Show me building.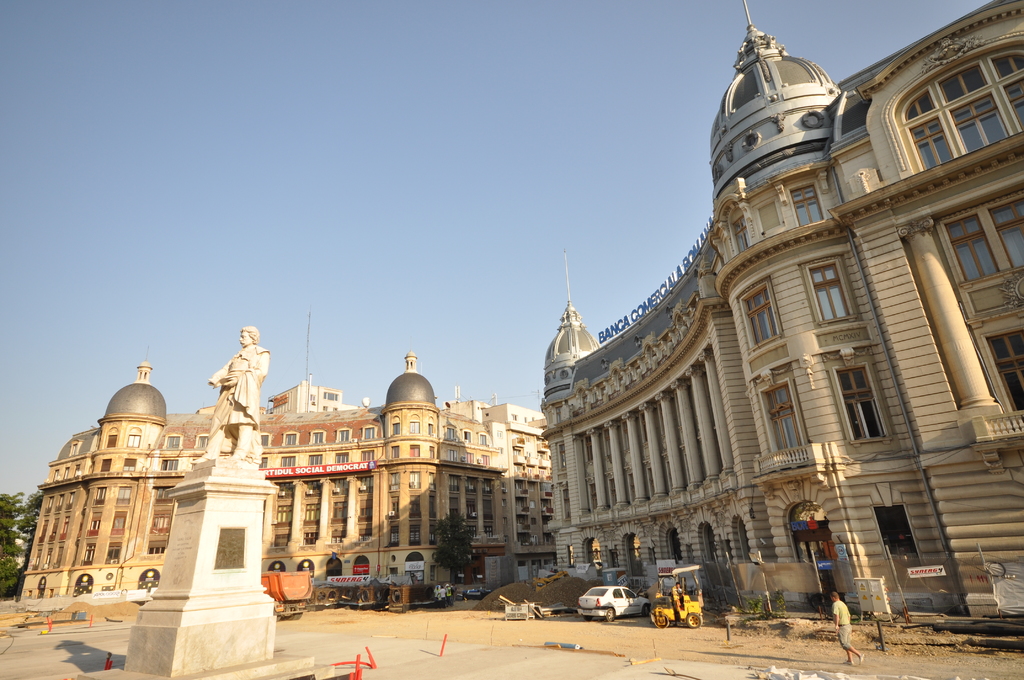
building is here: select_region(547, 0, 1023, 630).
